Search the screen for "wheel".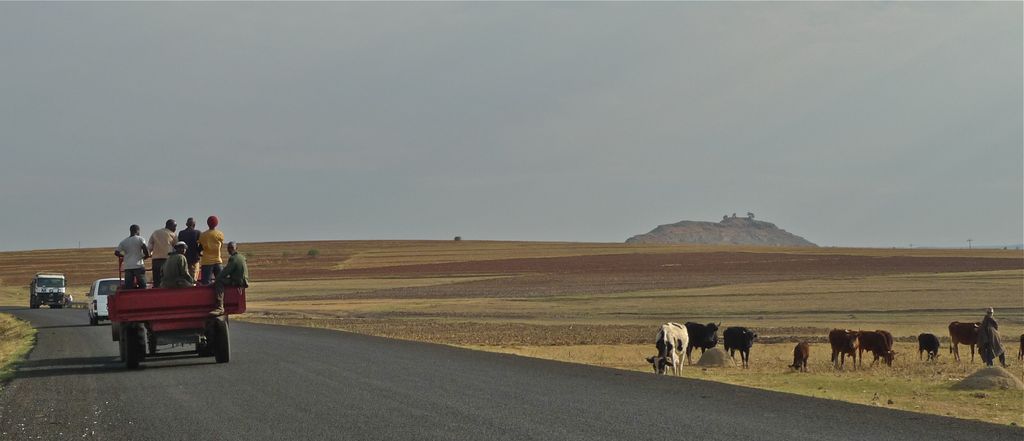
Found at 122:323:138:371.
